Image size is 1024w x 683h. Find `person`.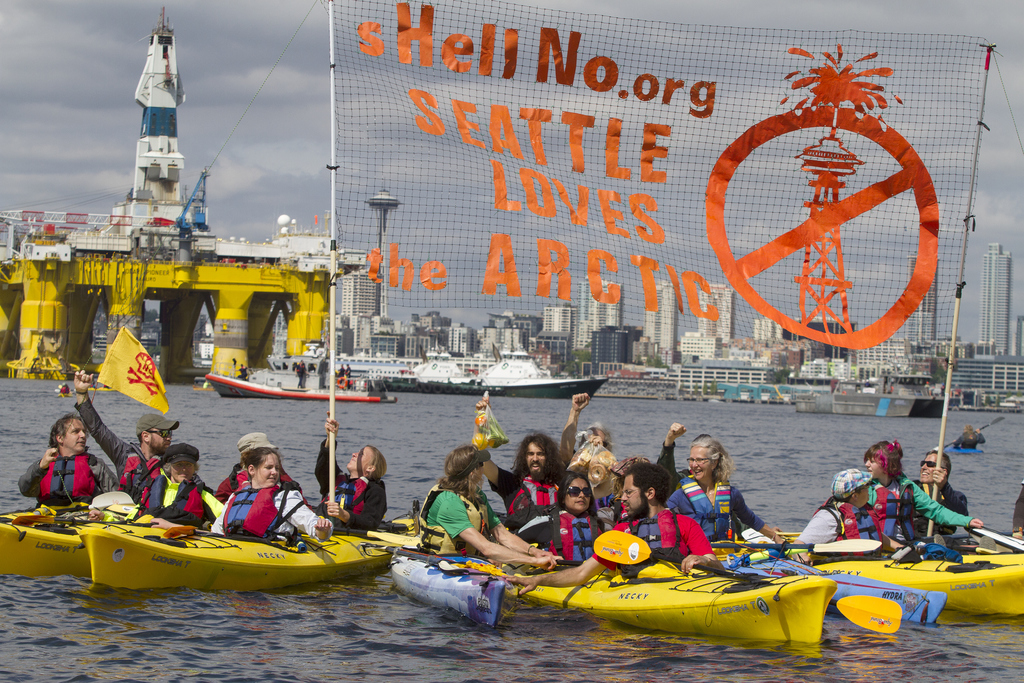
<box>203,432,312,511</box>.
